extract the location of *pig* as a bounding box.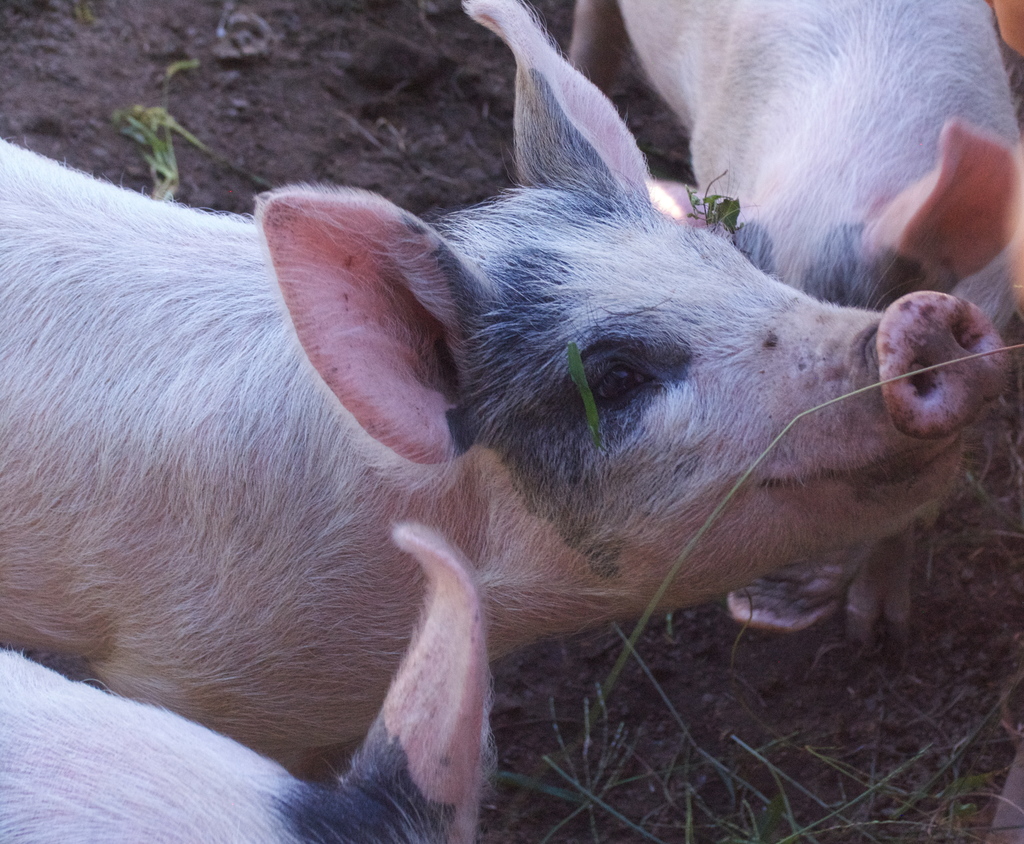
x1=0, y1=0, x2=1014, y2=792.
